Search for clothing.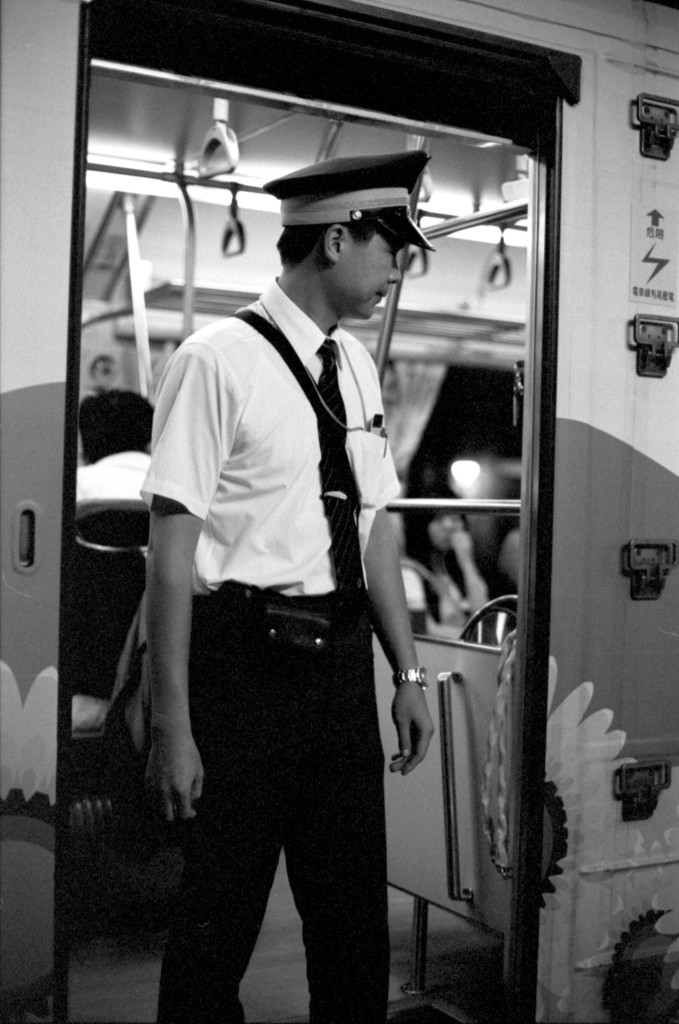
Found at (left=76, top=383, right=155, bottom=467).
